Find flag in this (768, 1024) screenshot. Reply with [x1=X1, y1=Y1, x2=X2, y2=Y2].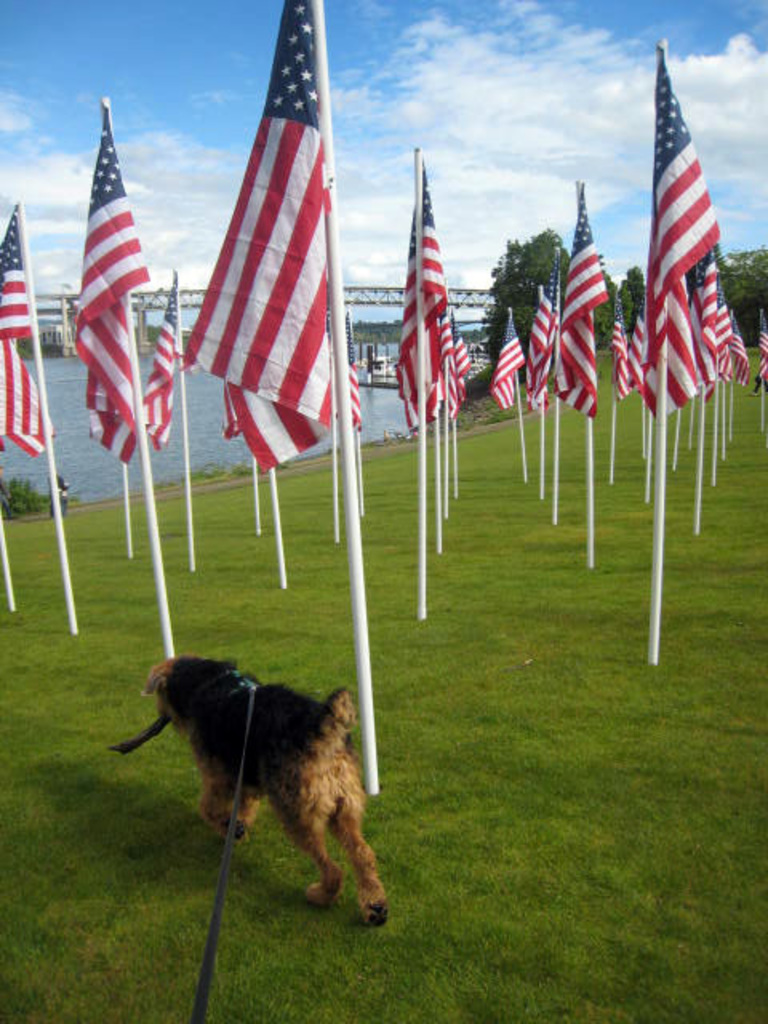
[x1=558, y1=182, x2=610, y2=411].
